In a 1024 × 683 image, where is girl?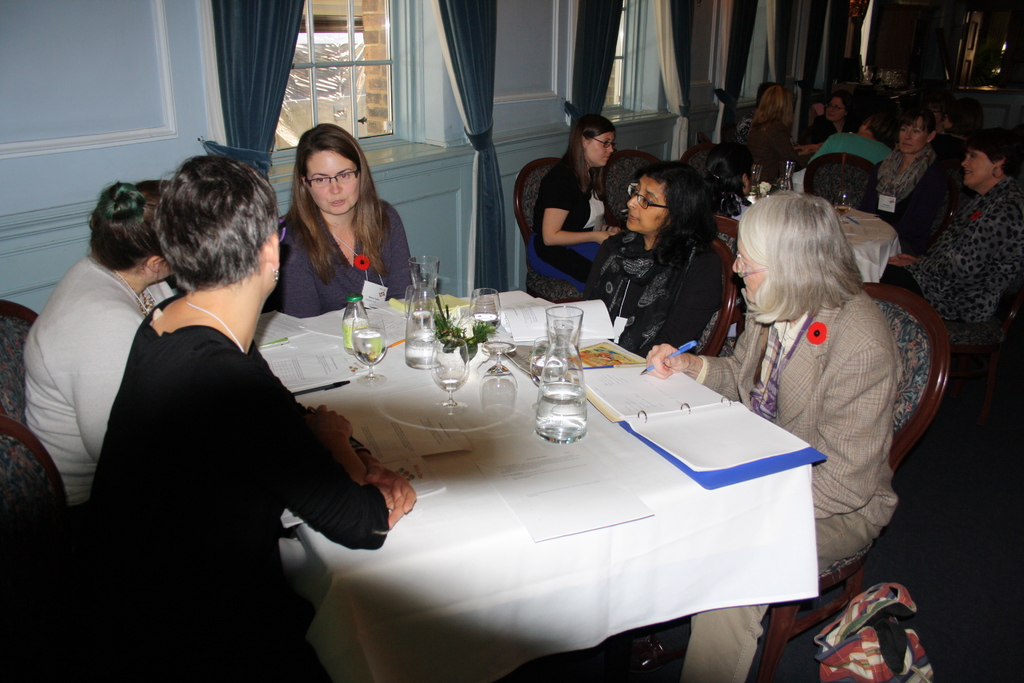
56,154,408,682.
